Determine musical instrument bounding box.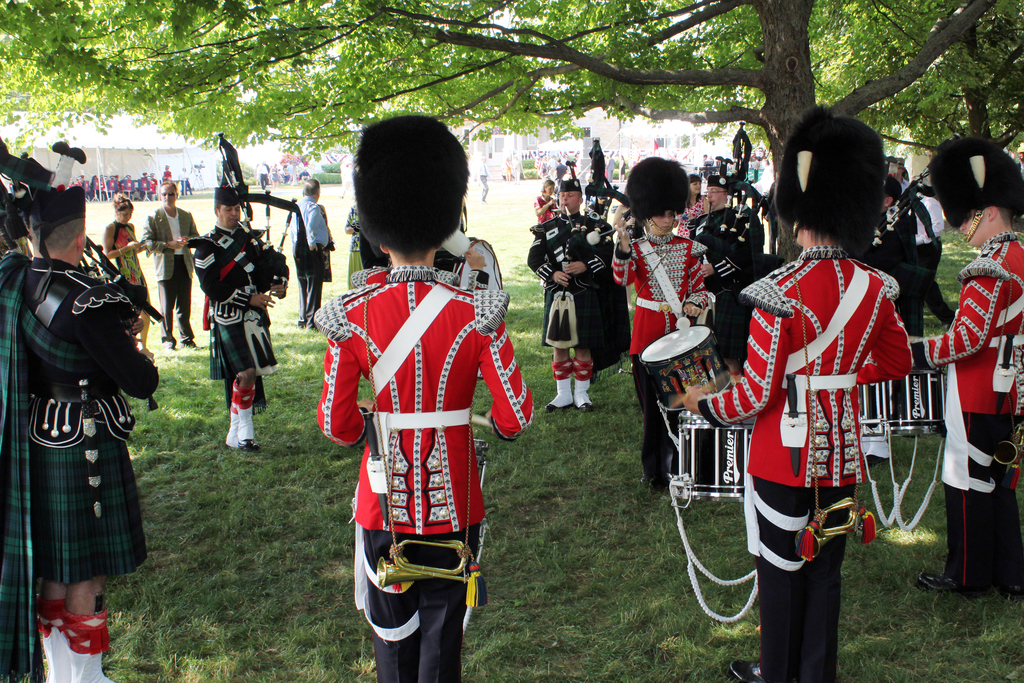
Determined: l=850, t=362, r=950, b=461.
